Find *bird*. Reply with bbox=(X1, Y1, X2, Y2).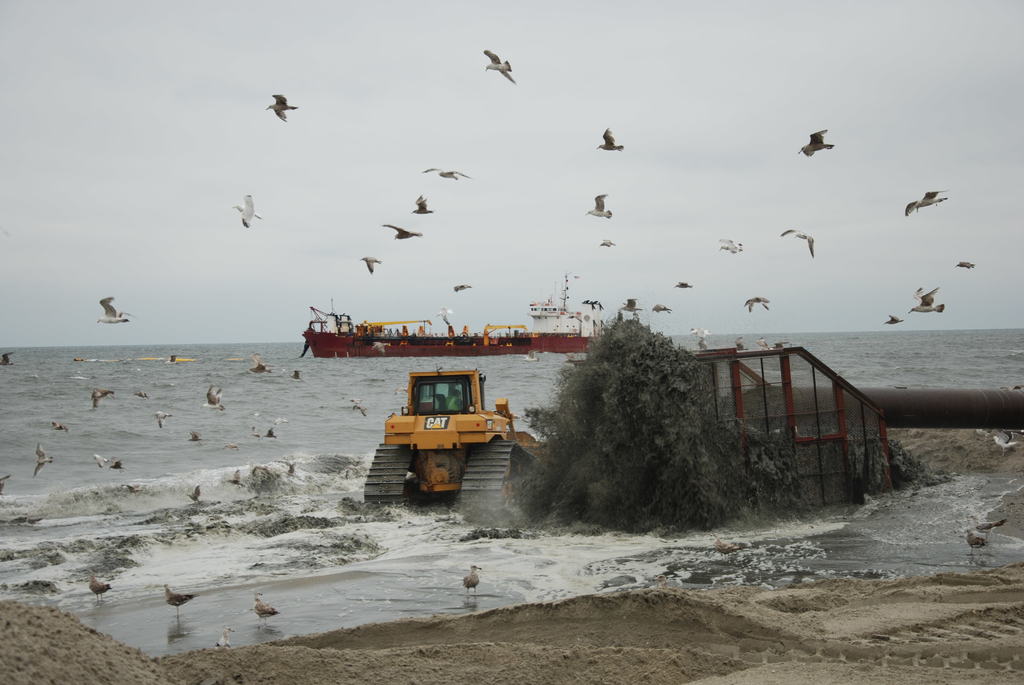
bbox=(97, 292, 141, 322).
